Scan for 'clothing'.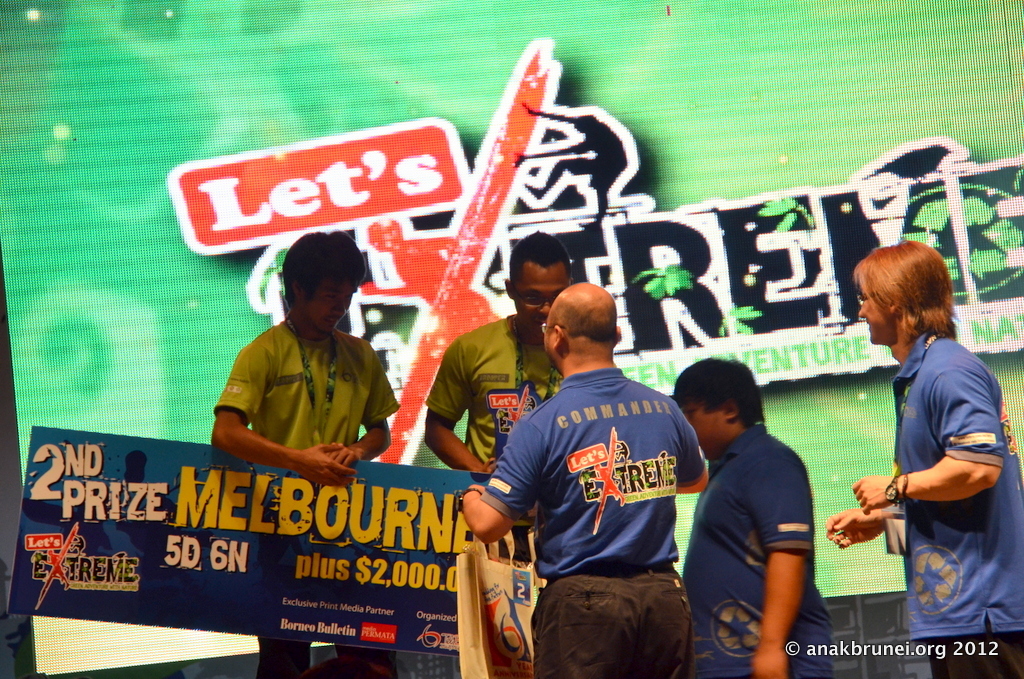
Scan result: l=428, t=311, r=561, b=561.
